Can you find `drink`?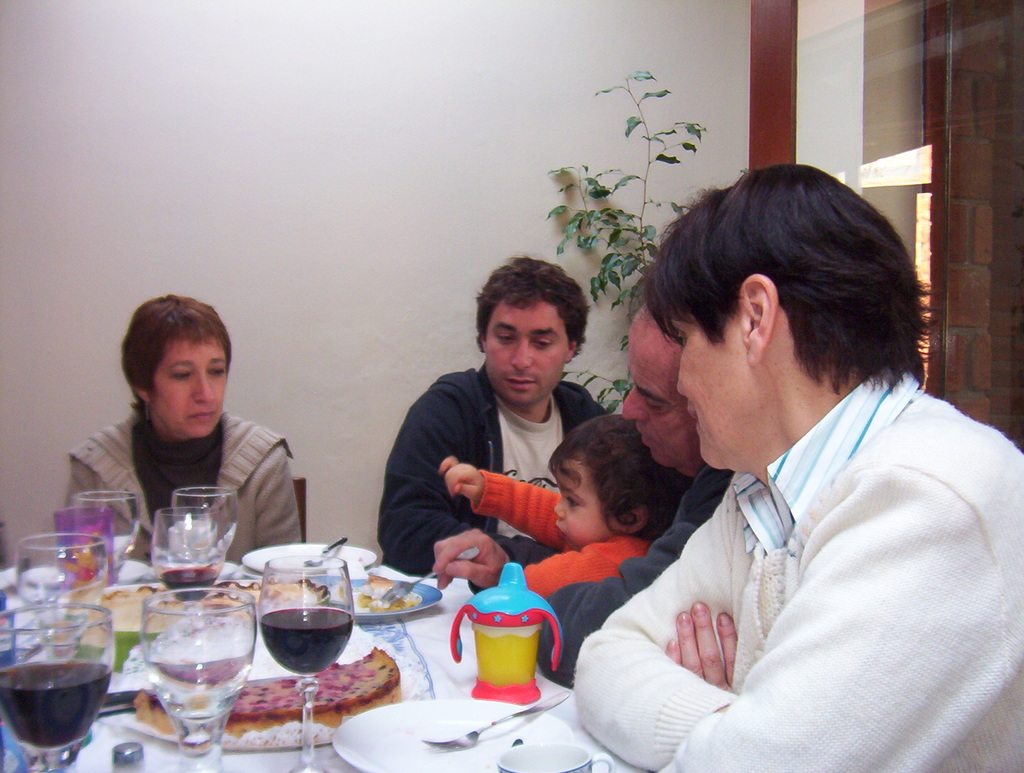
Yes, bounding box: bbox(161, 565, 216, 603).
